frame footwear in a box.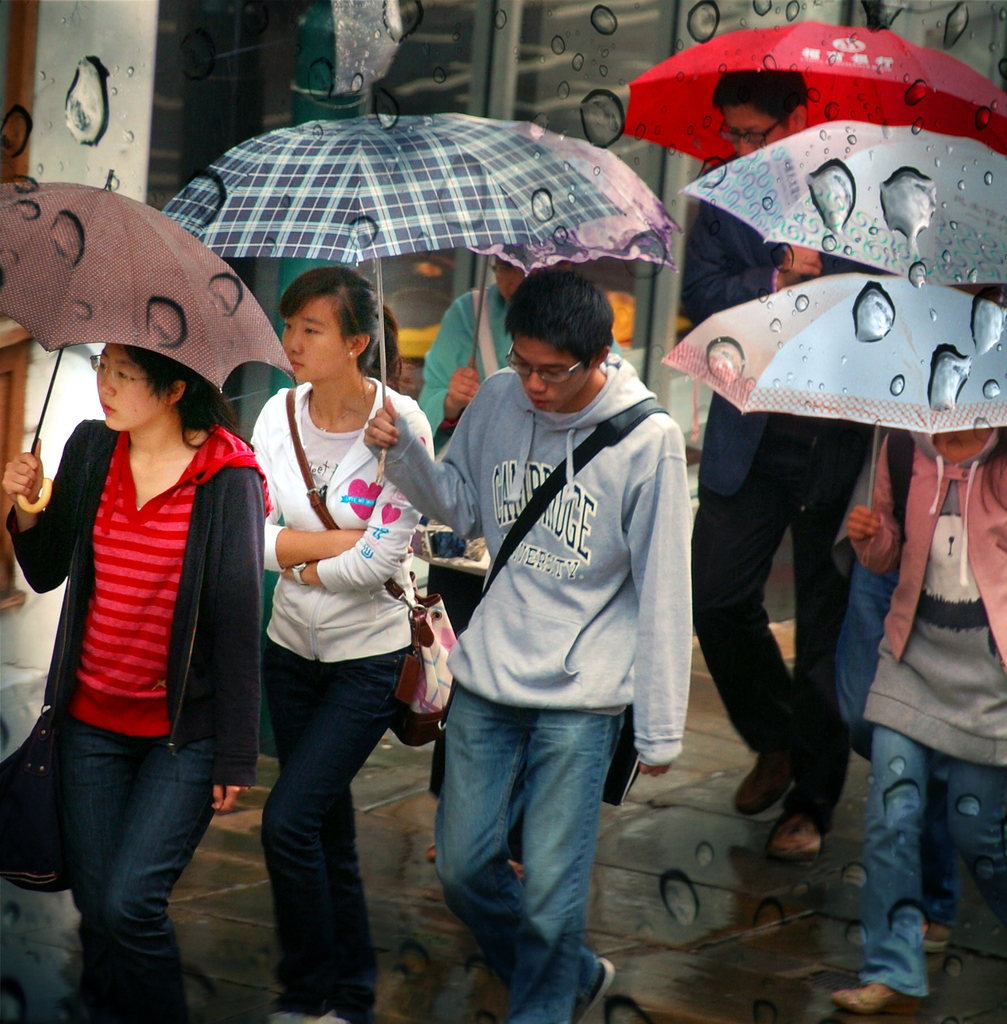
319 998 364 1023.
